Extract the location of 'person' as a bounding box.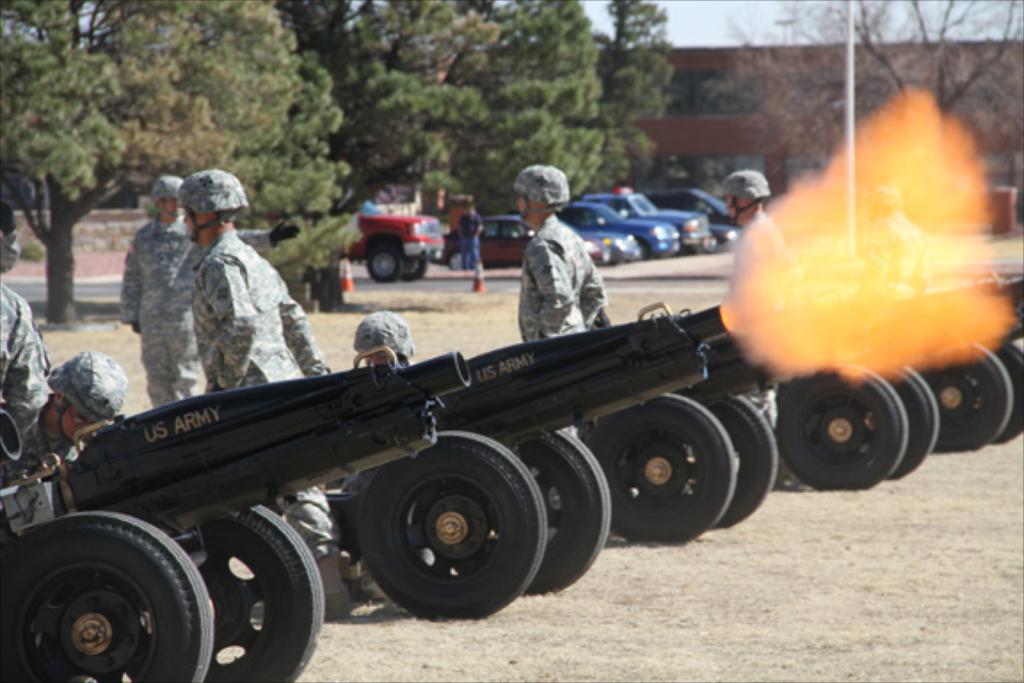
bbox=(0, 347, 123, 510).
